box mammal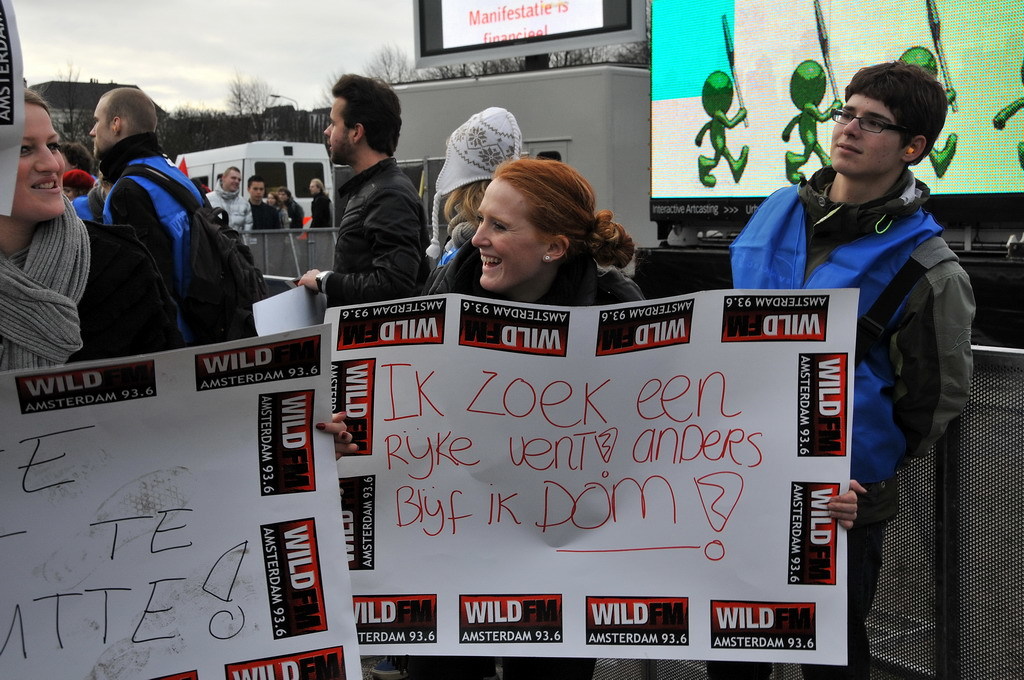
{"x1": 307, "y1": 111, "x2": 440, "y2": 330}
